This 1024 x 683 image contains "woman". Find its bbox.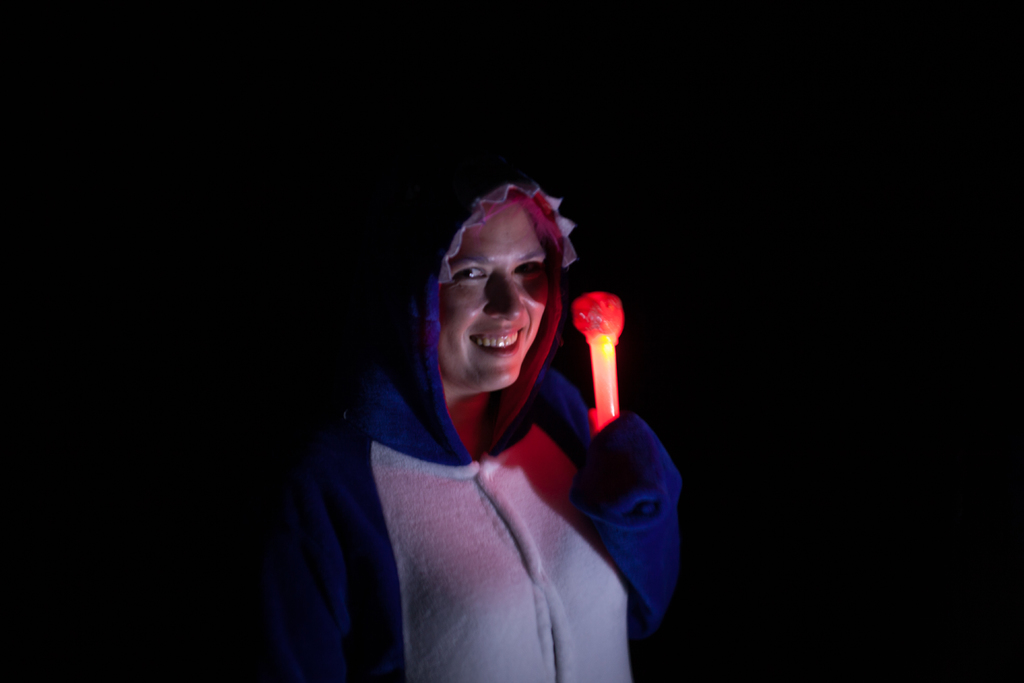
(left=258, top=158, right=692, bottom=671).
